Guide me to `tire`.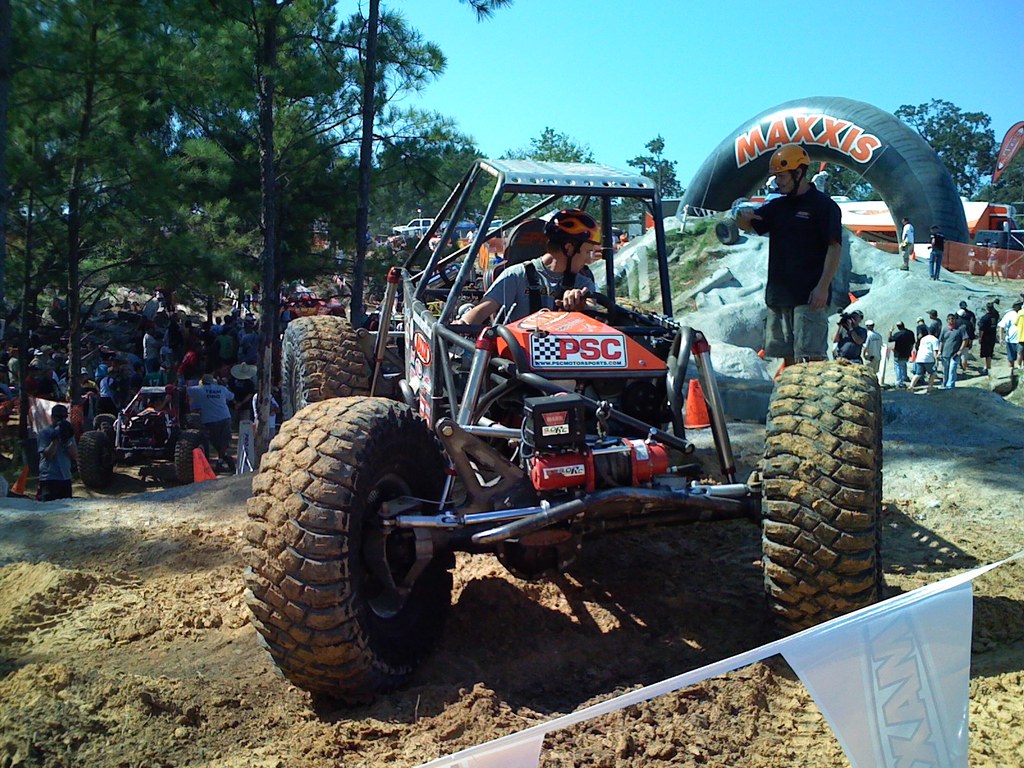
Guidance: box(99, 419, 112, 432).
